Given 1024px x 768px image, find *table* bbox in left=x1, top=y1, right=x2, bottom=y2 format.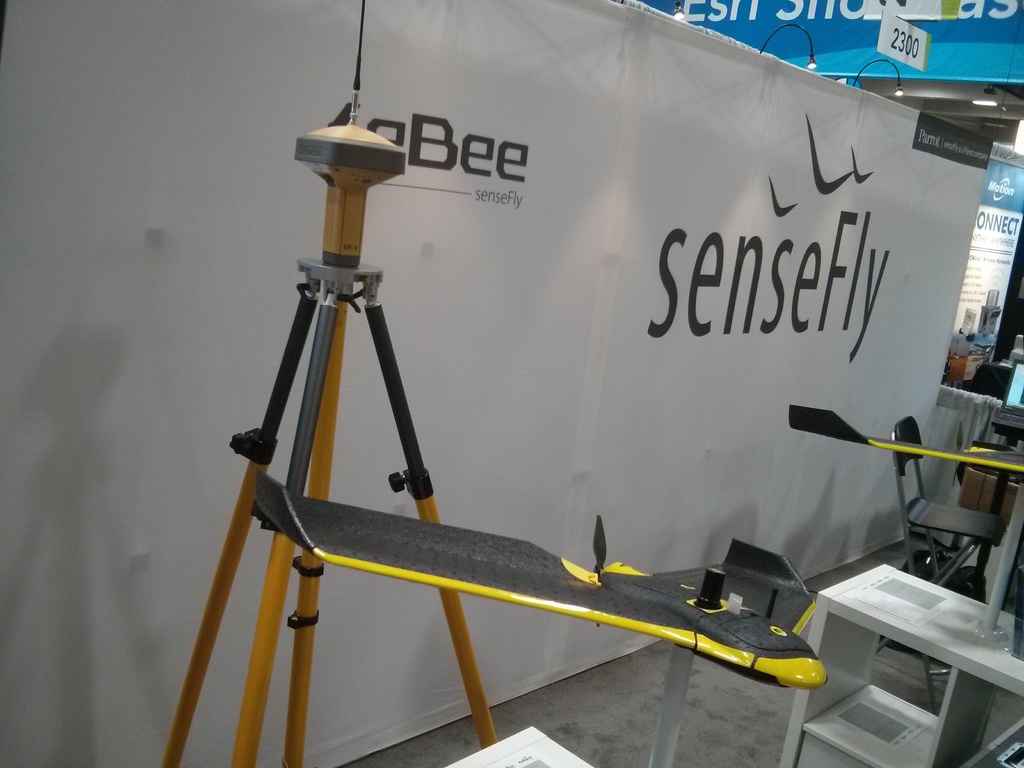
left=804, top=560, right=1023, bottom=766.
